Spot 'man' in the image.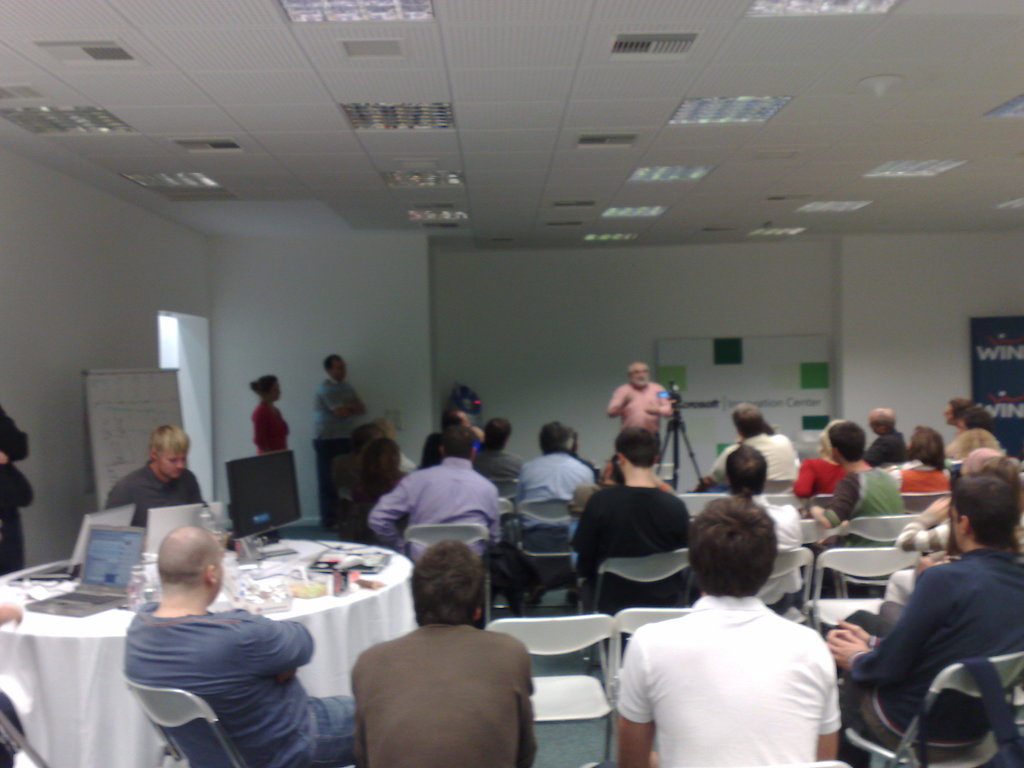
'man' found at bbox=(605, 513, 868, 758).
